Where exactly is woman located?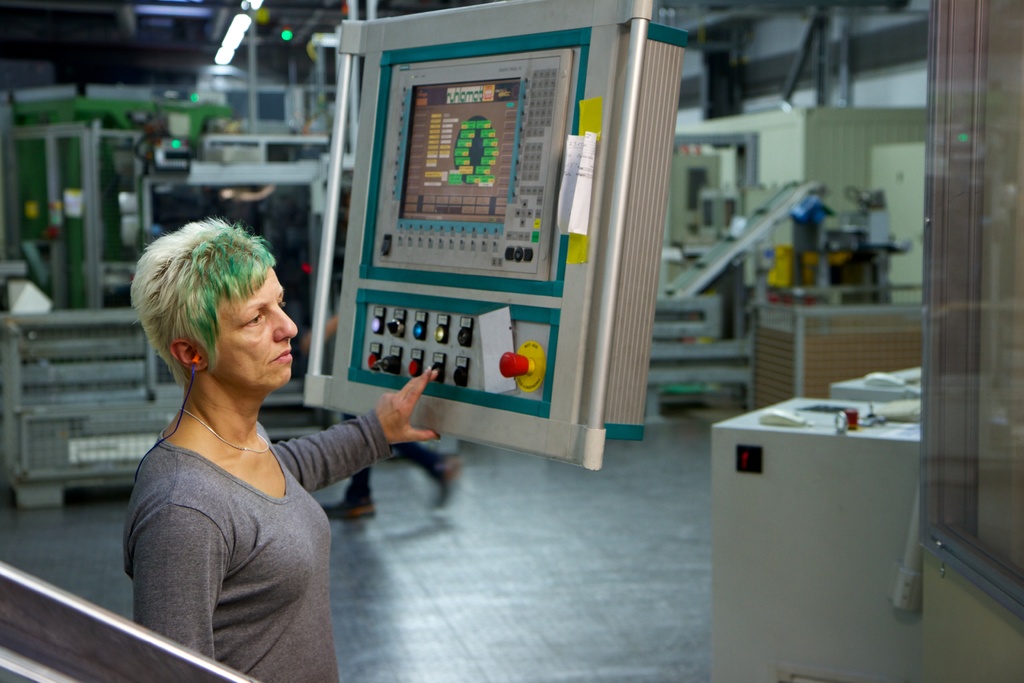
Its bounding box is 104 208 397 664.
